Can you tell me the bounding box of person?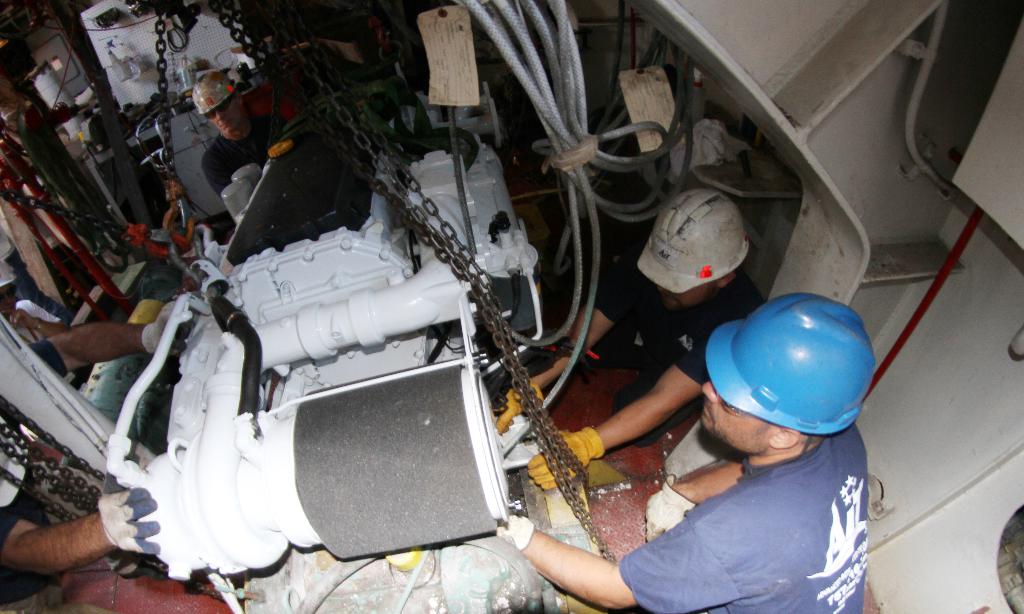
box=[506, 193, 766, 489].
